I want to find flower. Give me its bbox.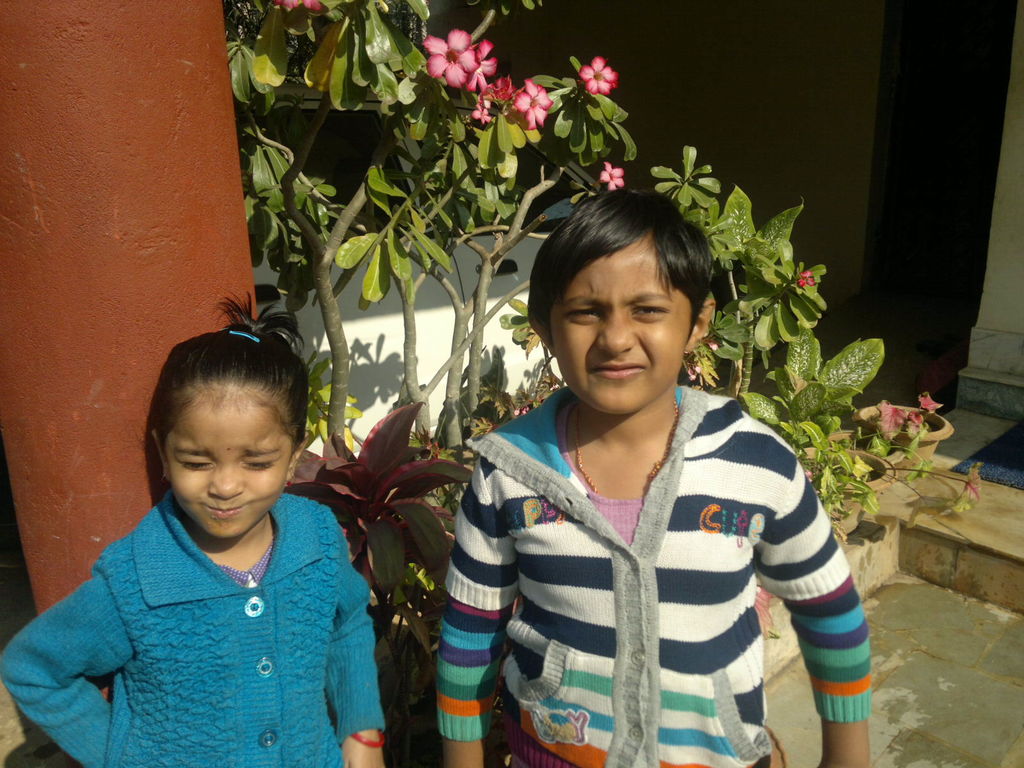
[512, 79, 554, 132].
